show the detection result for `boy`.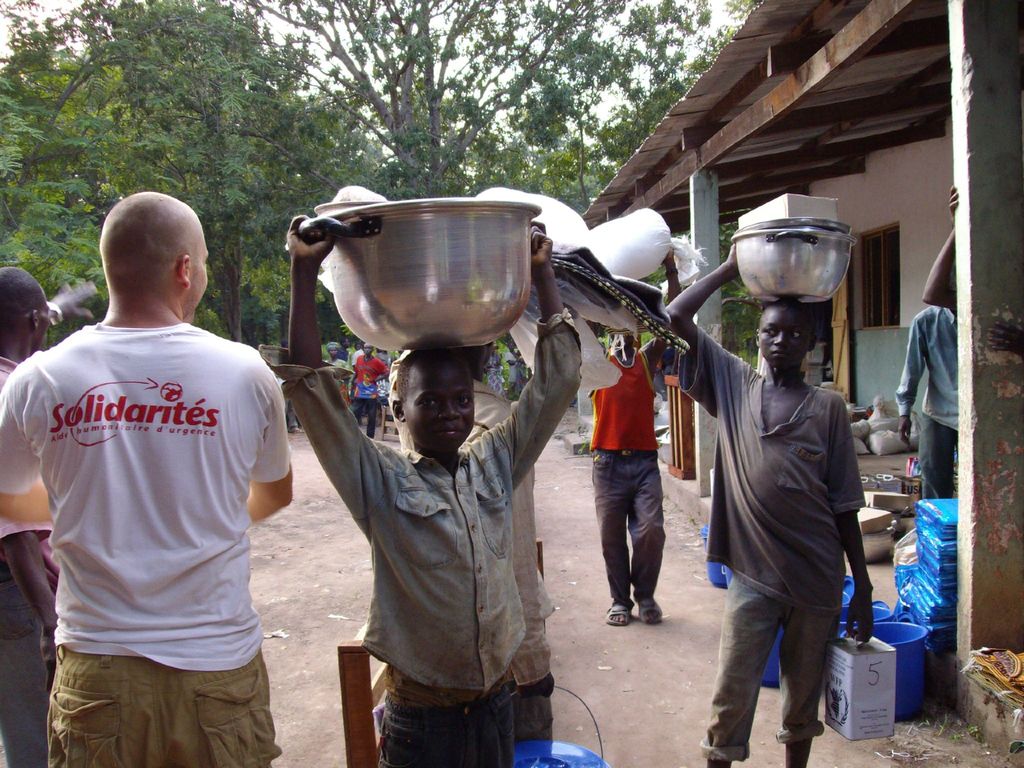
locate(283, 214, 580, 767).
